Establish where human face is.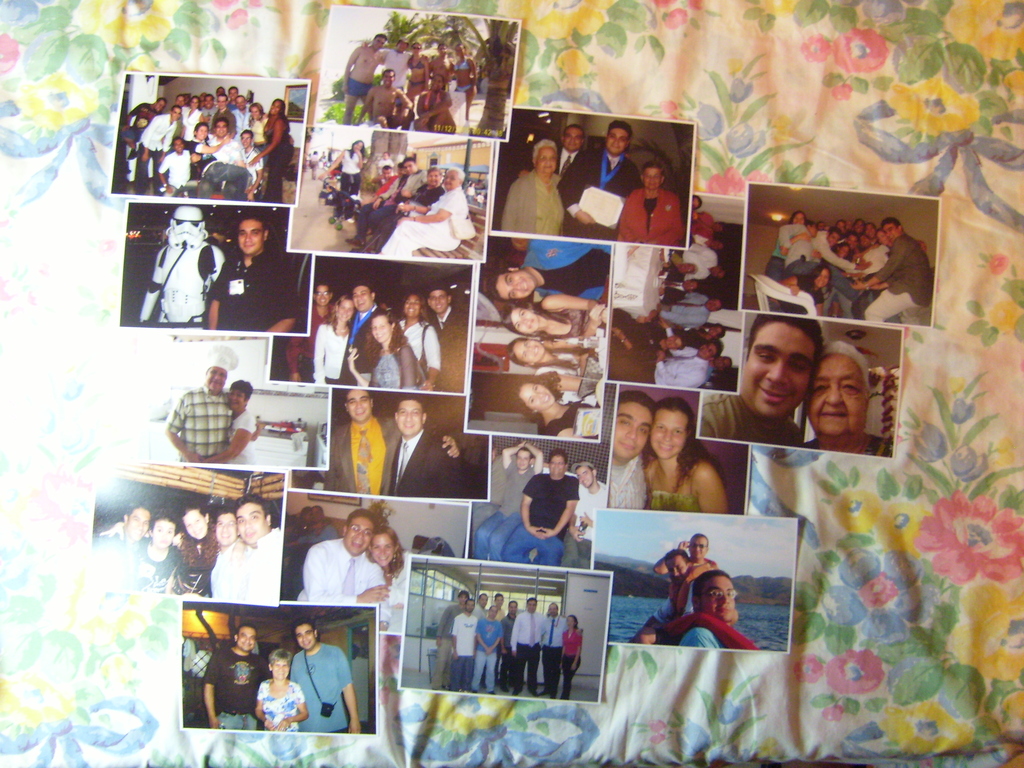
Established at box=[167, 209, 200, 244].
